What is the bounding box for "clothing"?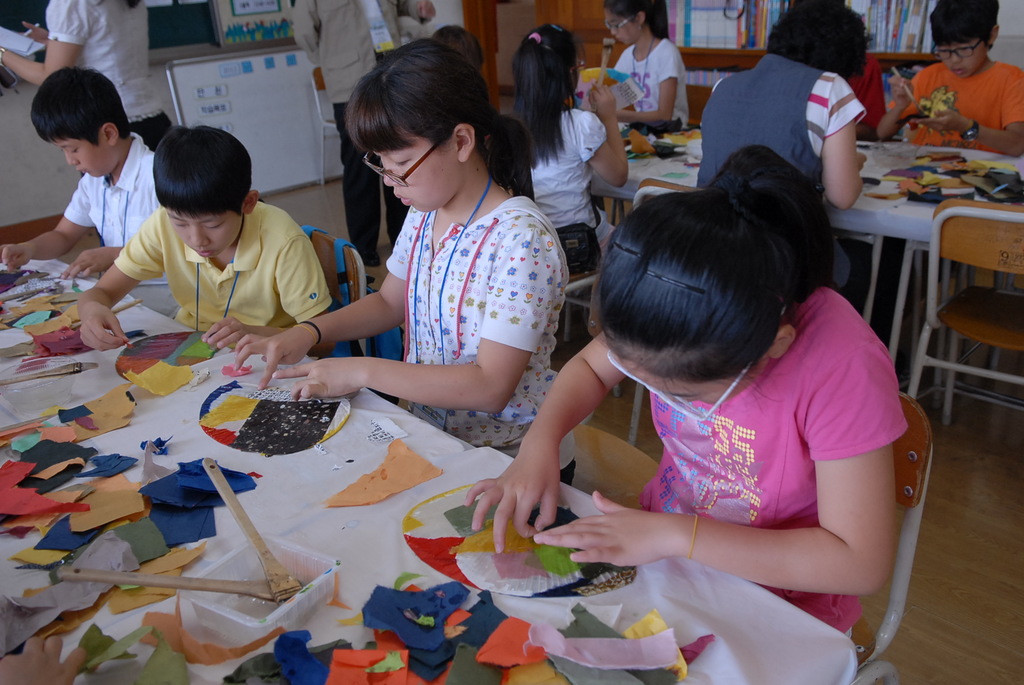
<region>43, 0, 183, 152</region>.
